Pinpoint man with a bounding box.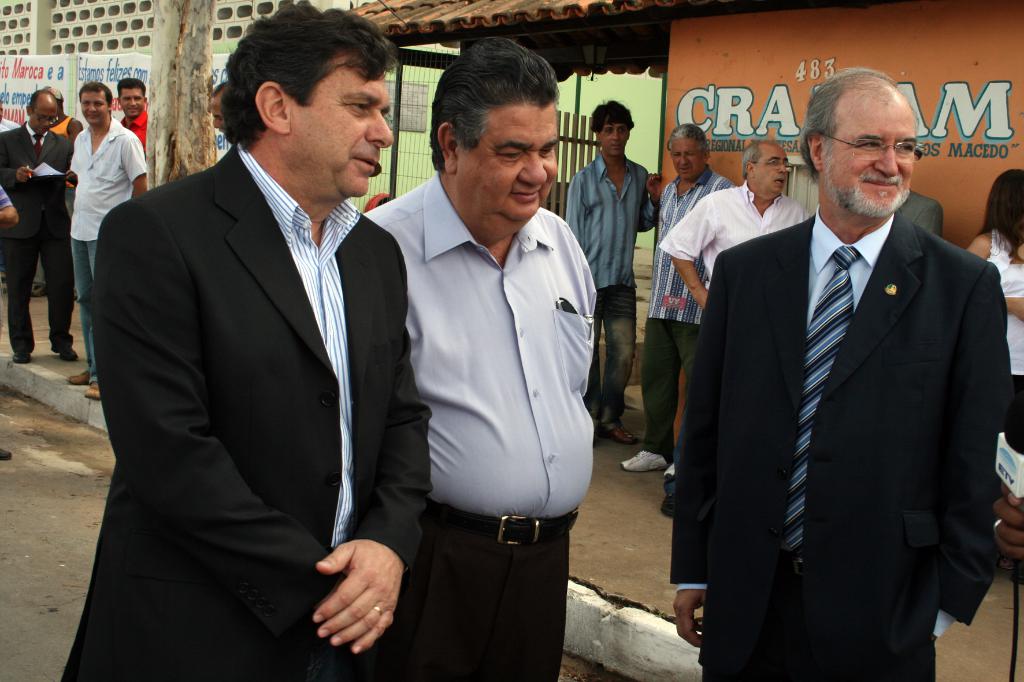
(620,125,734,480).
